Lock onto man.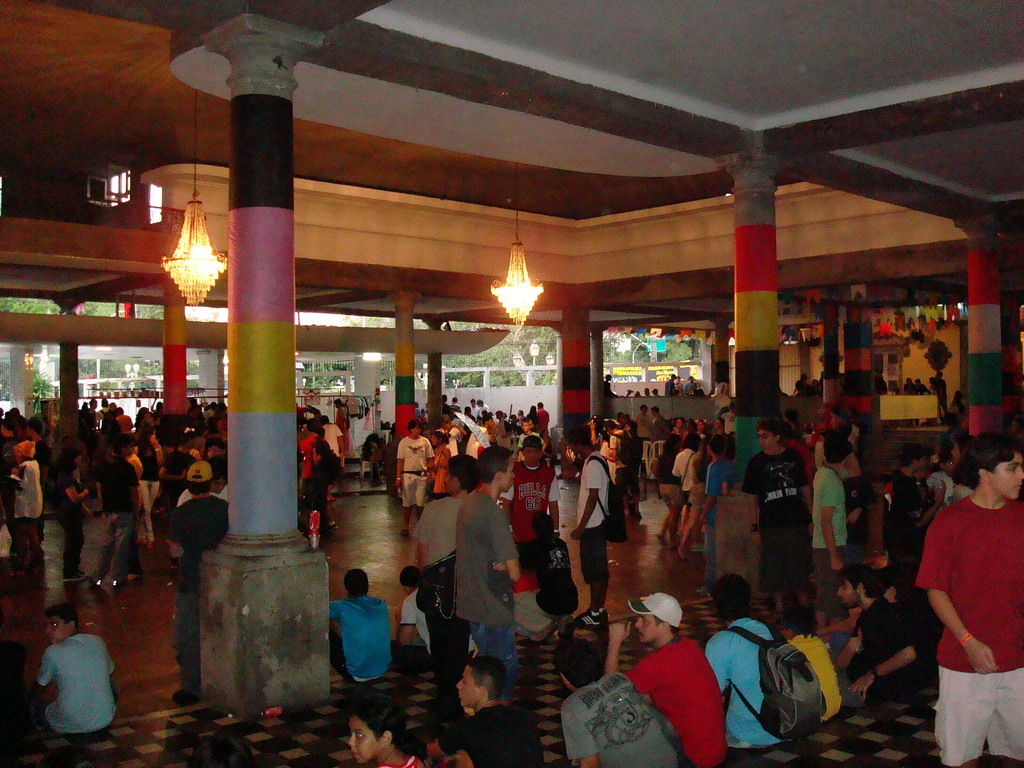
Locked: [604,590,724,767].
